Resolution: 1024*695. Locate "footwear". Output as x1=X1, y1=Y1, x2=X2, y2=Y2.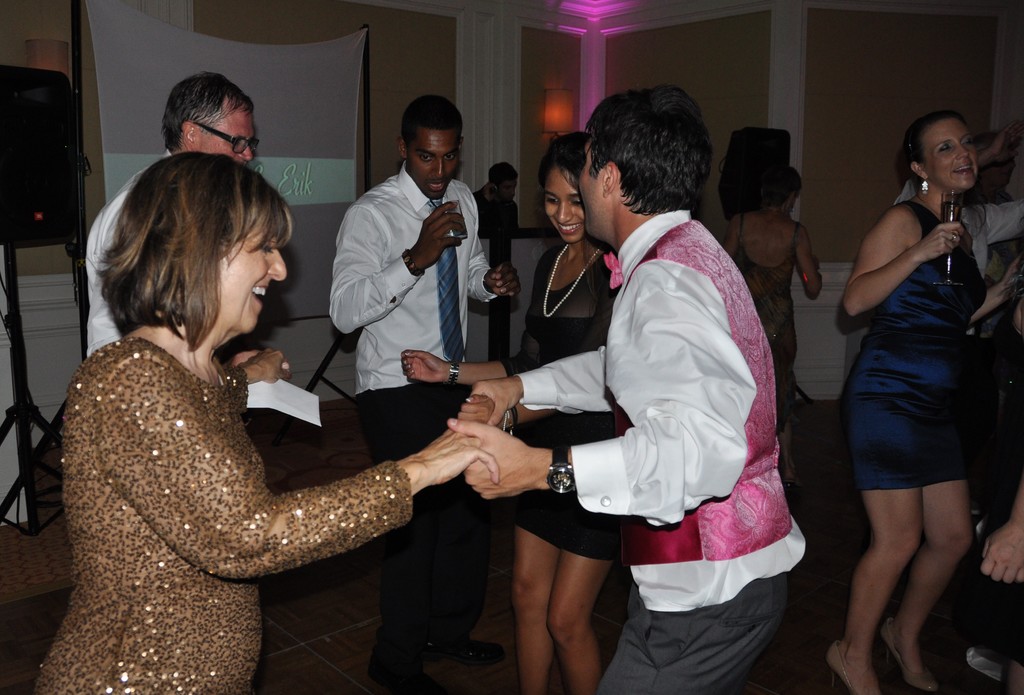
x1=366, y1=667, x2=449, y2=689.
